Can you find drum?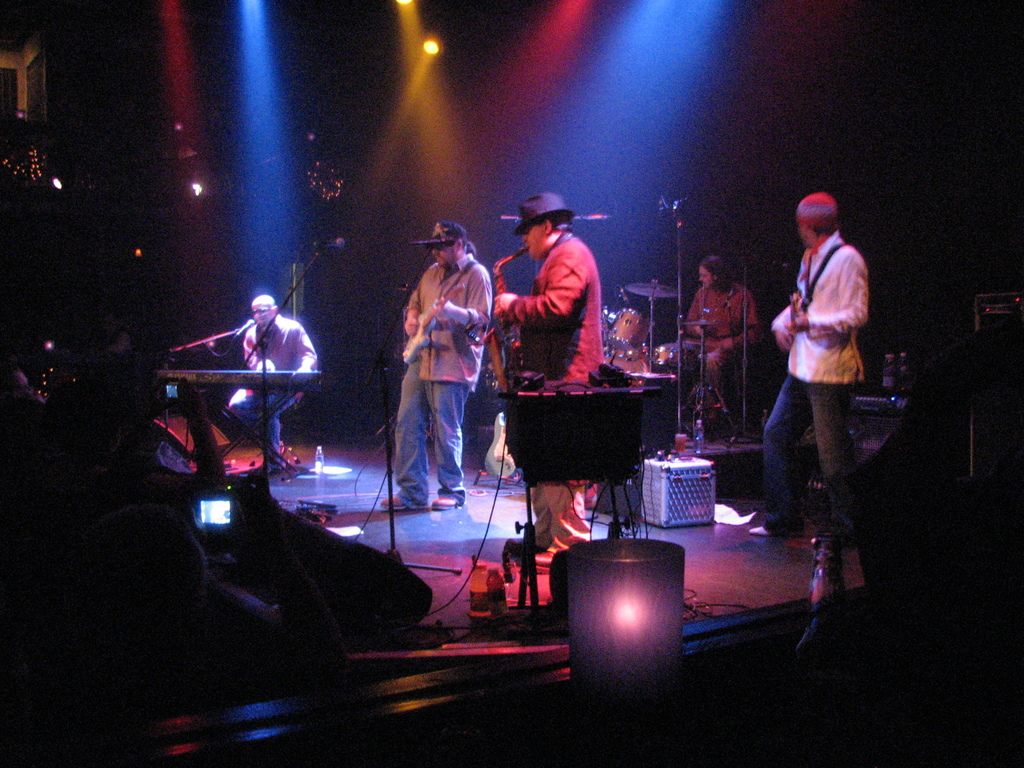
Yes, bounding box: bbox=[601, 353, 652, 384].
